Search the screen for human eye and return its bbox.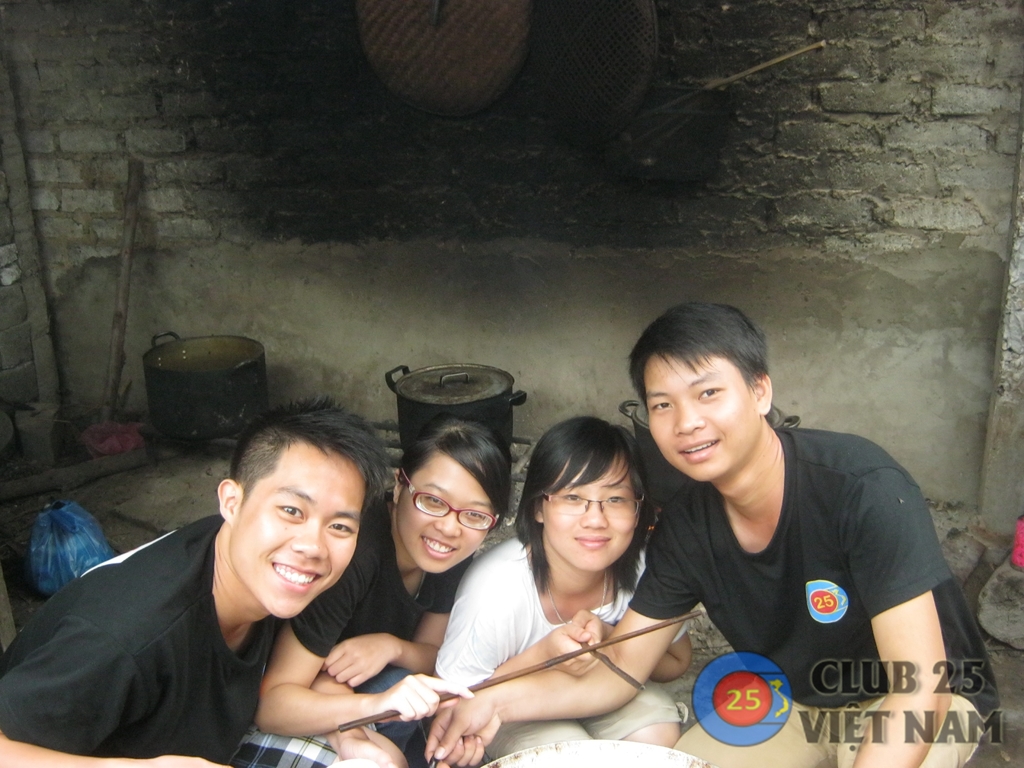
Found: (463, 508, 488, 526).
